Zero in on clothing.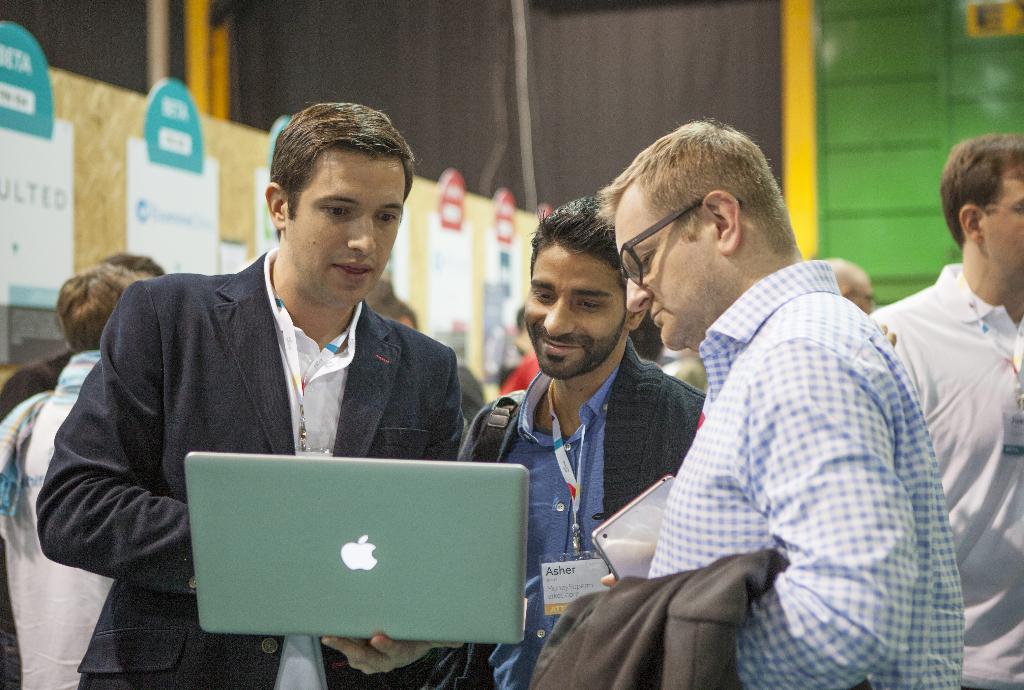
Zeroed in: region(35, 249, 499, 689).
